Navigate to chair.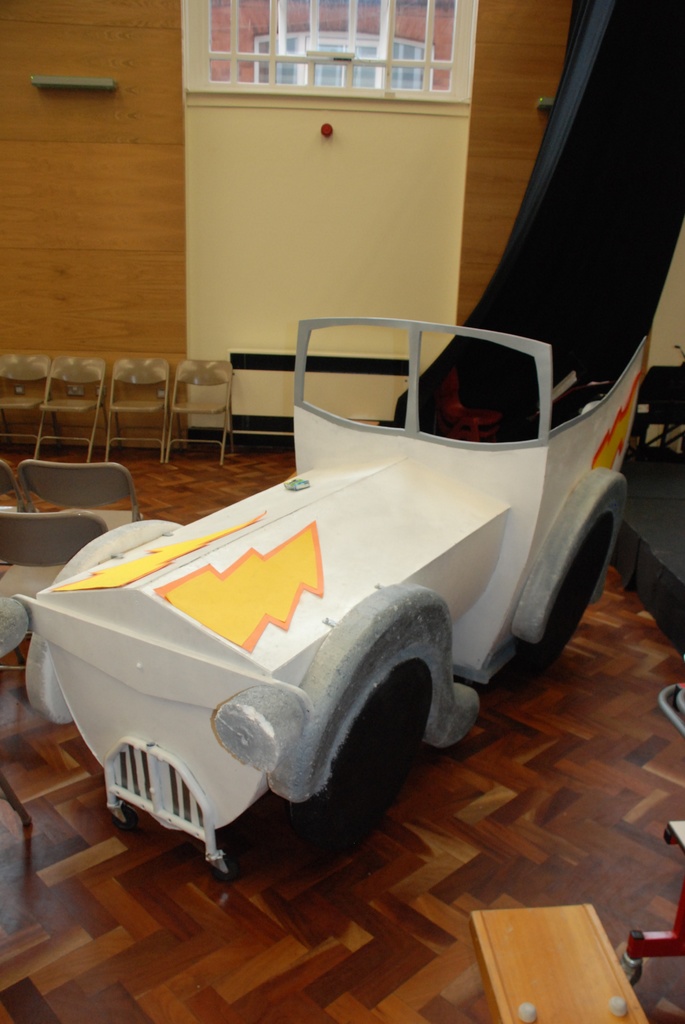
Navigation target: left=100, top=354, right=172, bottom=466.
